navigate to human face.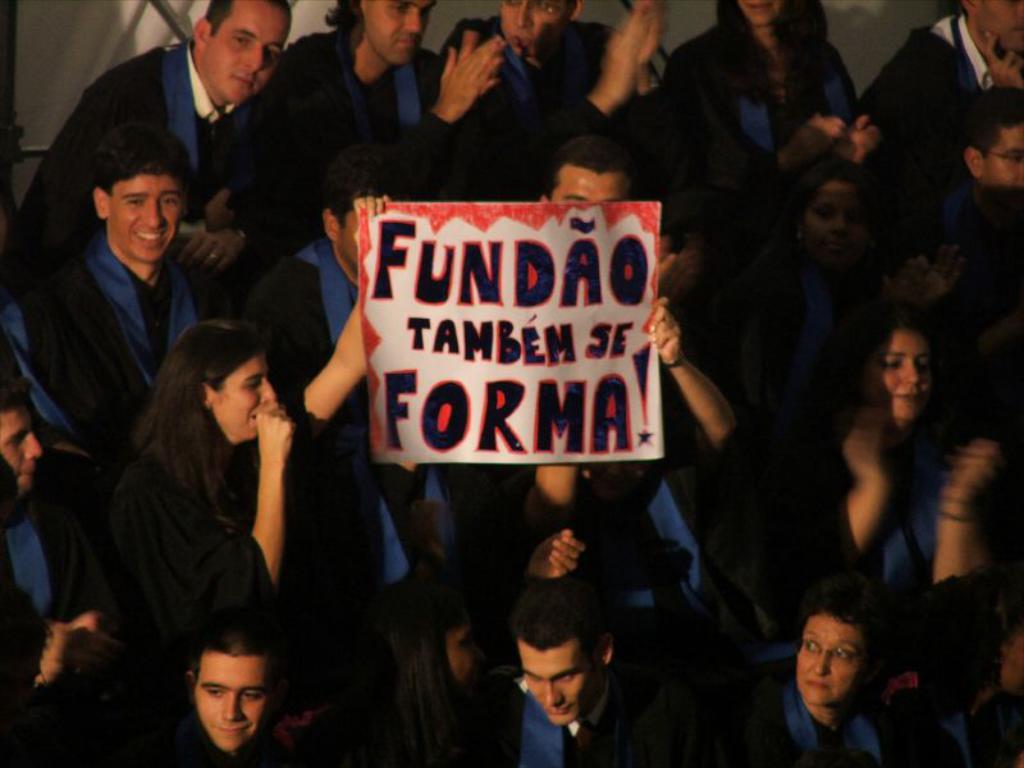
Navigation target: region(817, 178, 879, 259).
